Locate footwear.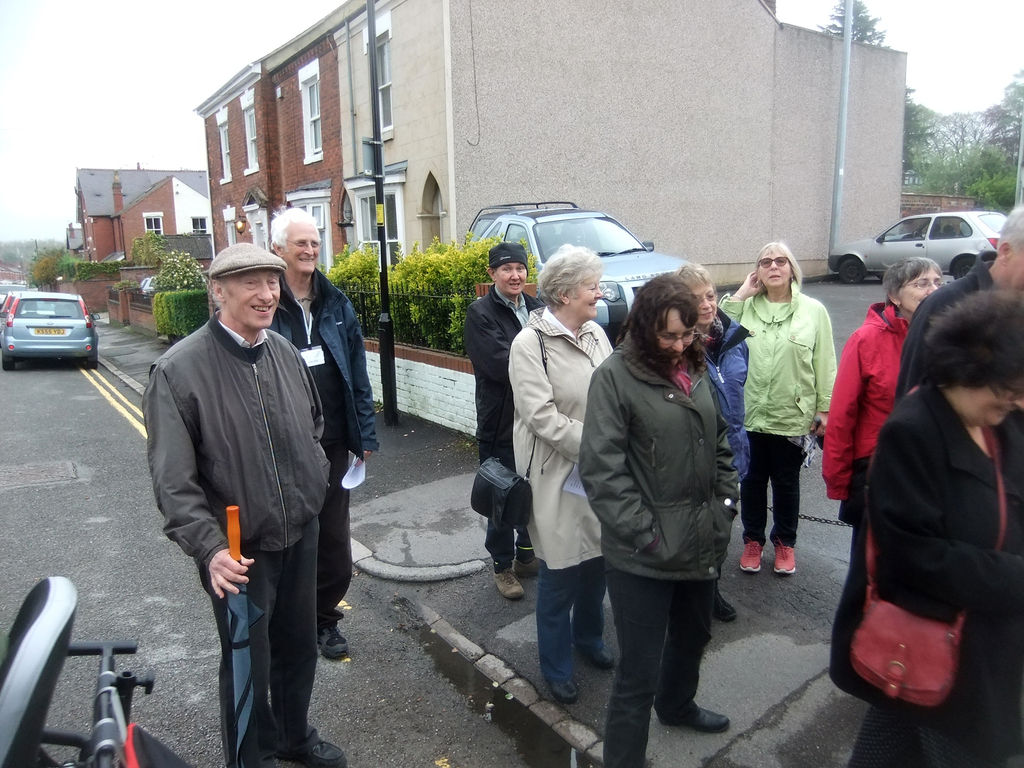
Bounding box: x1=741, y1=539, x2=765, y2=572.
